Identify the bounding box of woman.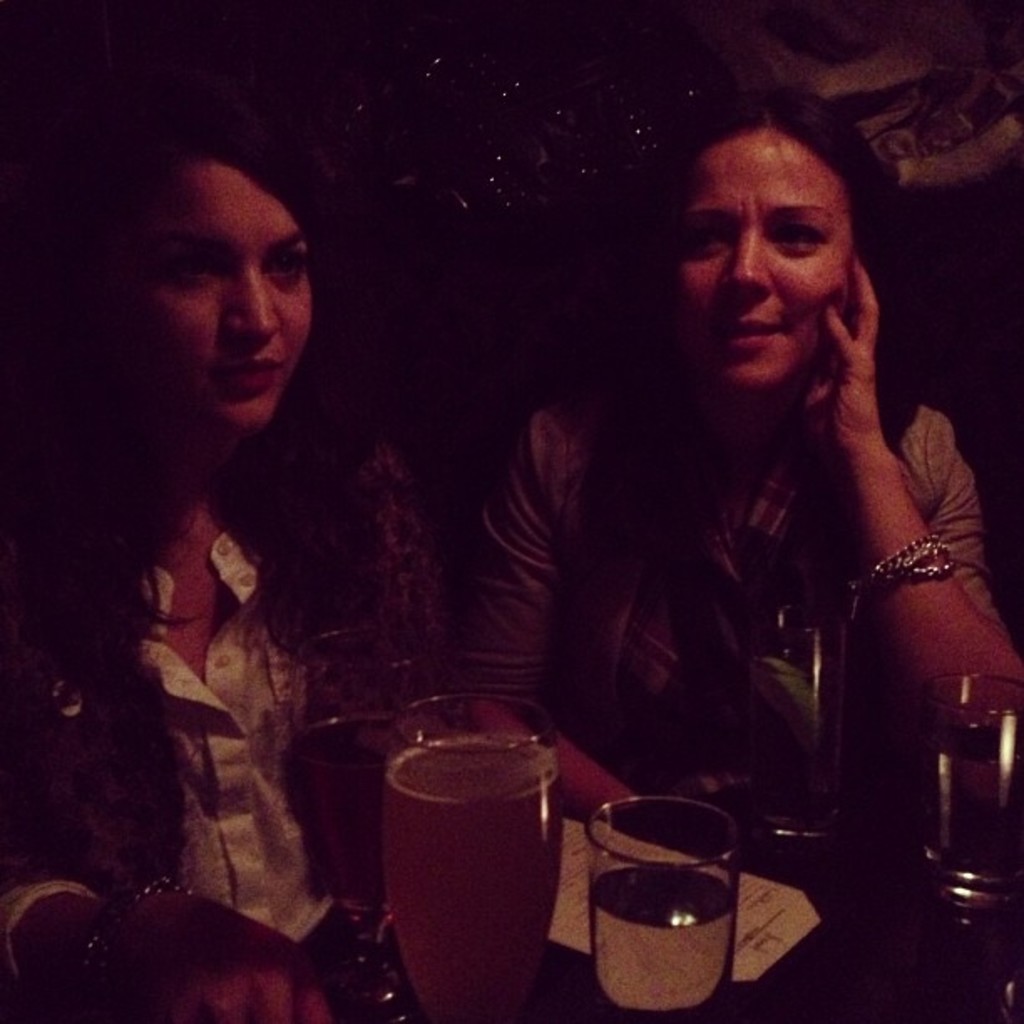
<bbox>417, 82, 1022, 823</bbox>.
